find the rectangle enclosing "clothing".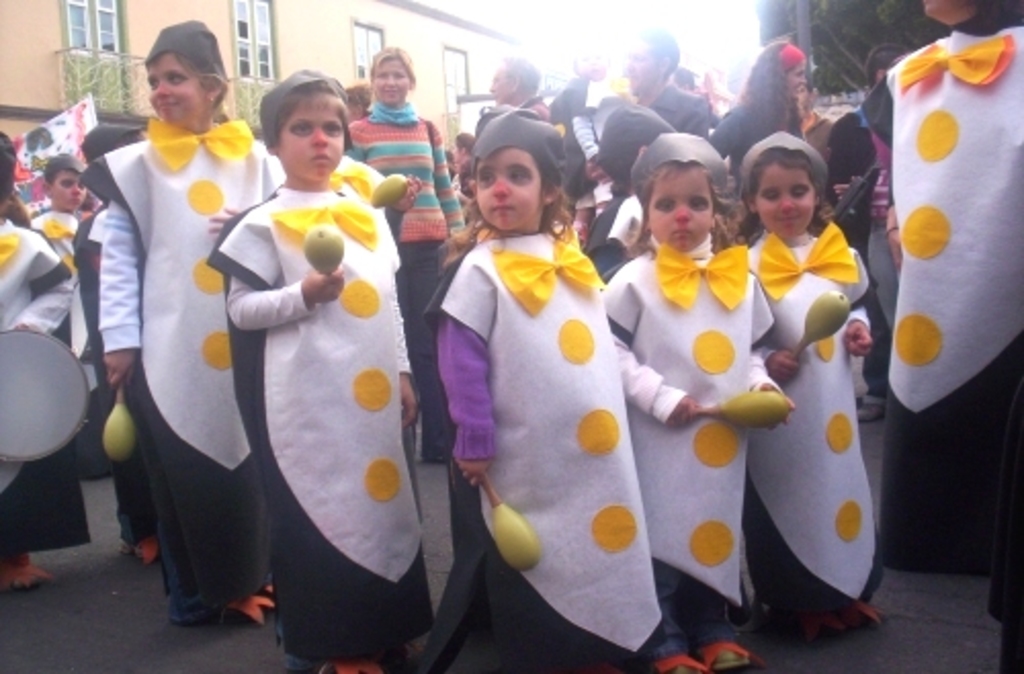
<bbox>565, 88, 623, 205</bbox>.
